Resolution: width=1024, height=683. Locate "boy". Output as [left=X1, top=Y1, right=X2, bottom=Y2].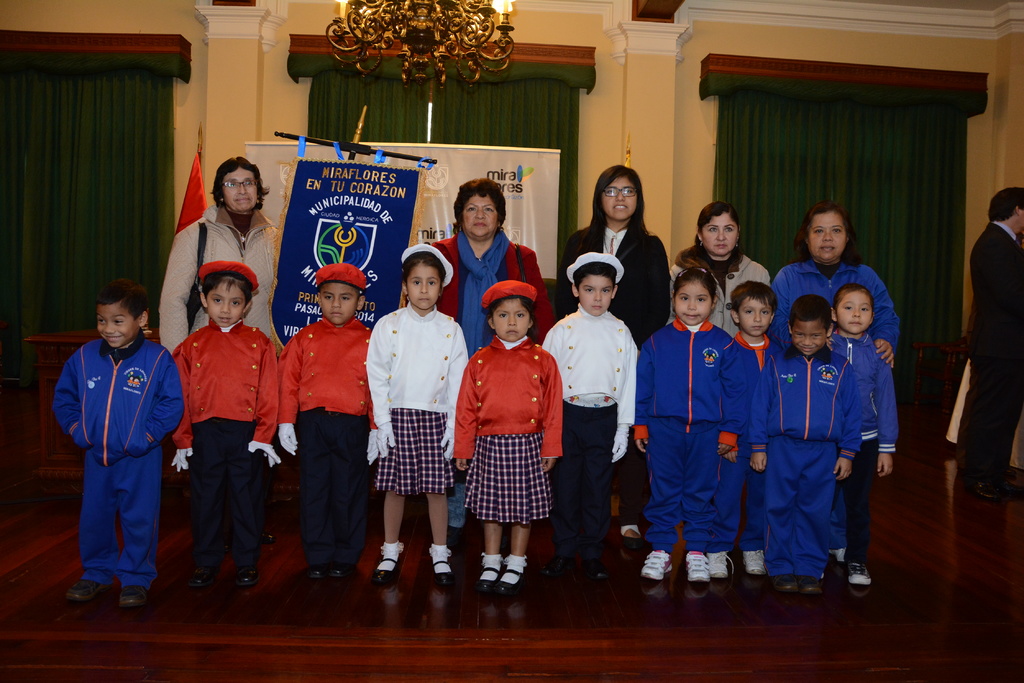
[left=52, top=280, right=209, bottom=606].
